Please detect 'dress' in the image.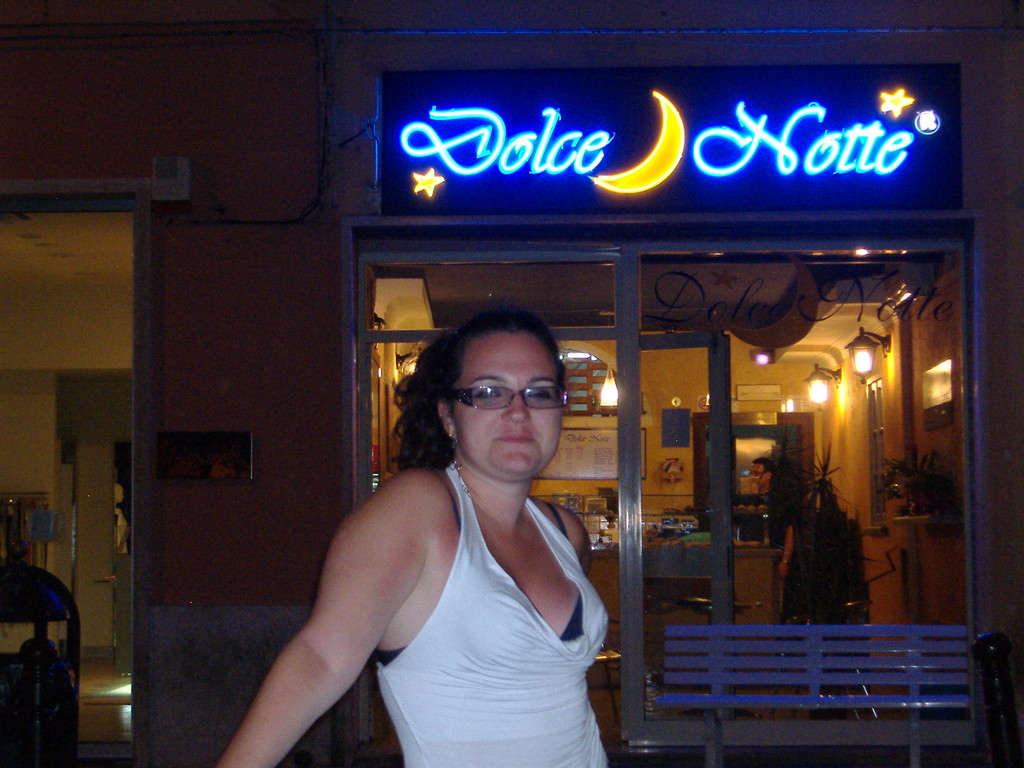
[372,461,611,767].
